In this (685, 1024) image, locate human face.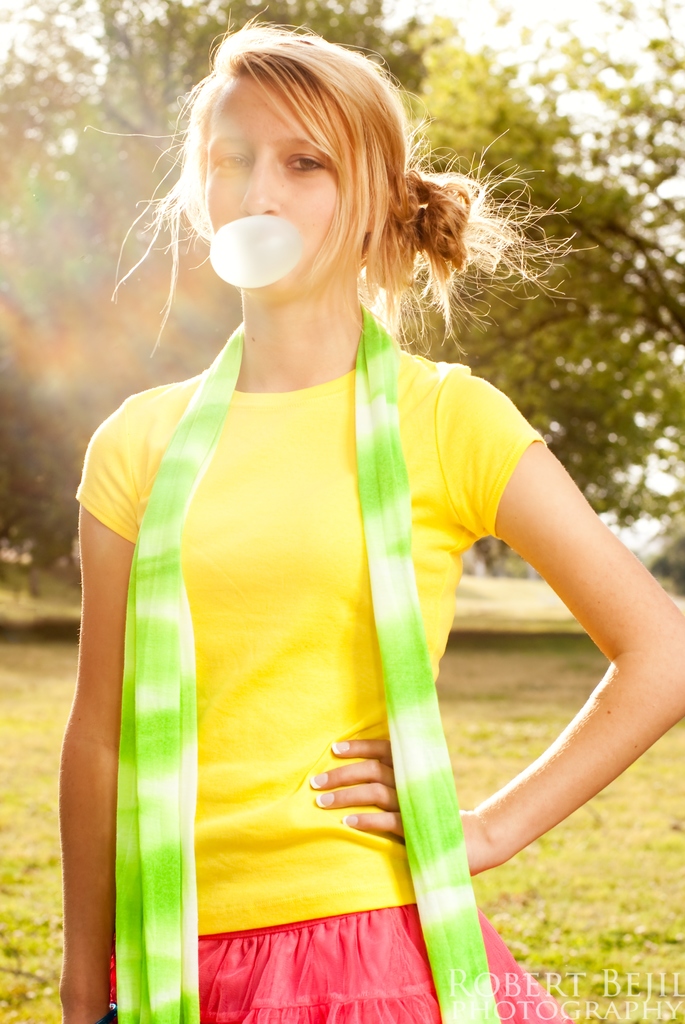
Bounding box: region(200, 78, 345, 290).
